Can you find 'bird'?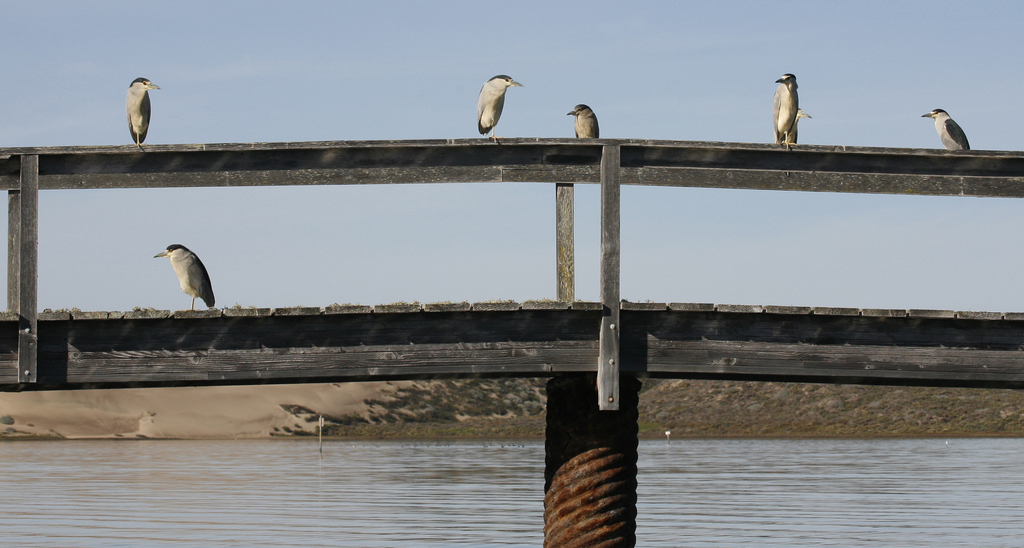
Yes, bounding box: 569, 102, 605, 139.
